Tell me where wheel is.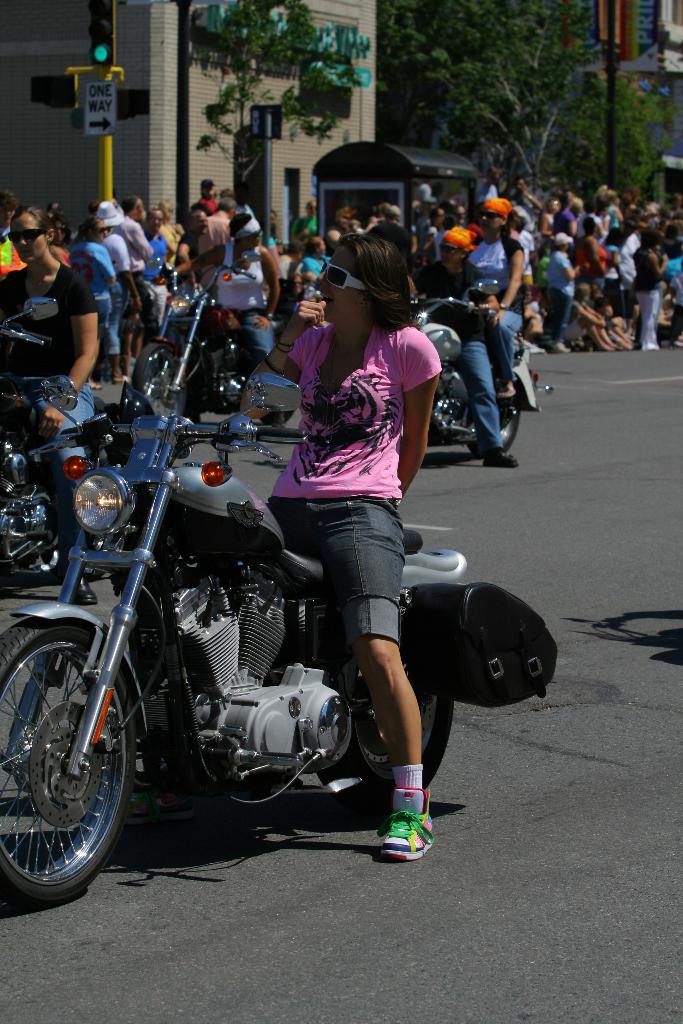
wheel is at detection(470, 401, 514, 455).
